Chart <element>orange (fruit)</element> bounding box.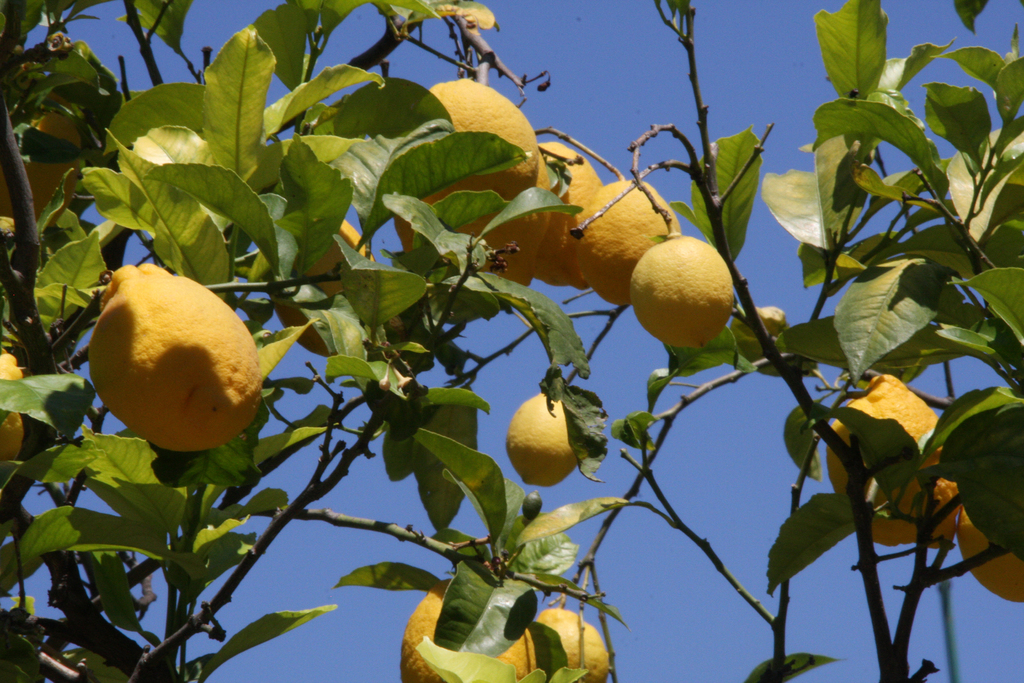
Charted: locate(73, 252, 280, 447).
